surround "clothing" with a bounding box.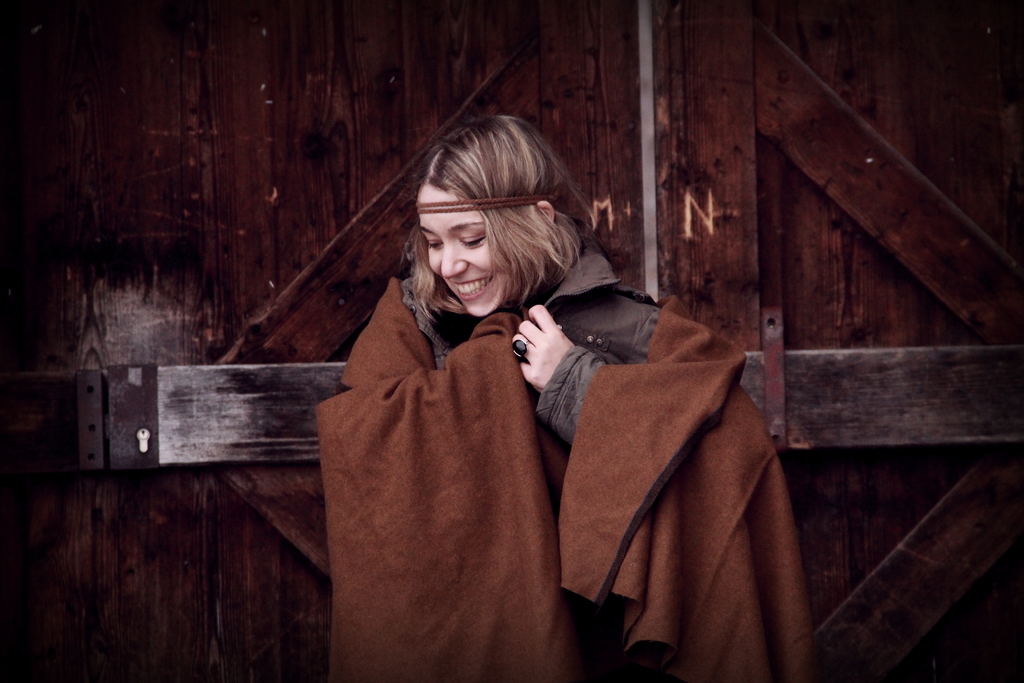
{"left": 311, "top": 235, "right": 814, "bottom": 678}.
